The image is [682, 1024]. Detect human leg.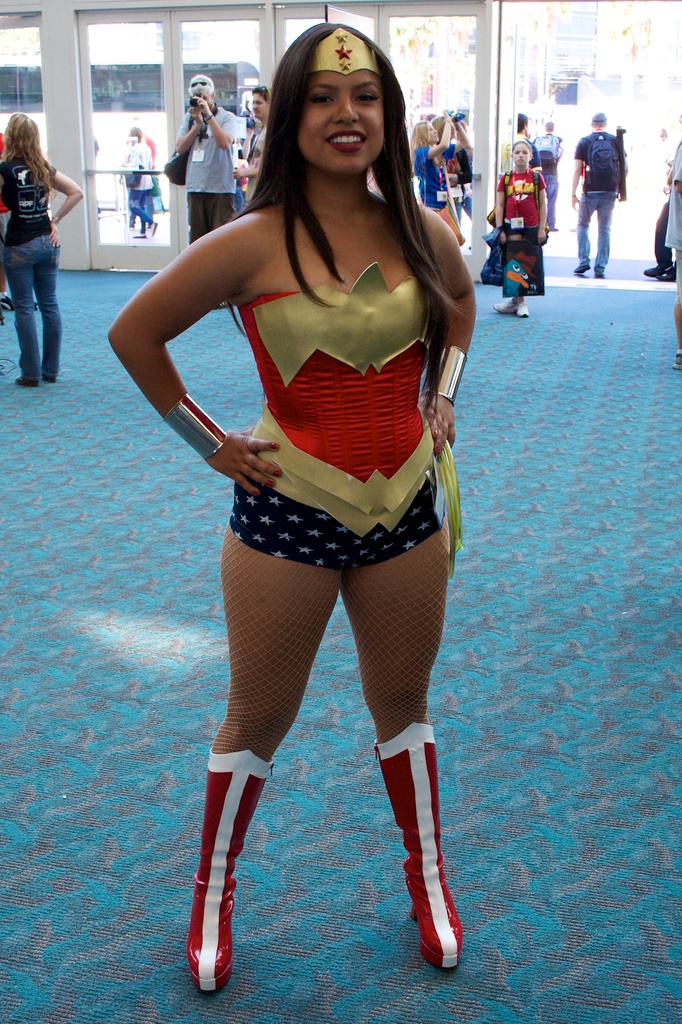
Detection: {"x1": 645, "y1": 196, "x2": 669, "y2": 278}.
